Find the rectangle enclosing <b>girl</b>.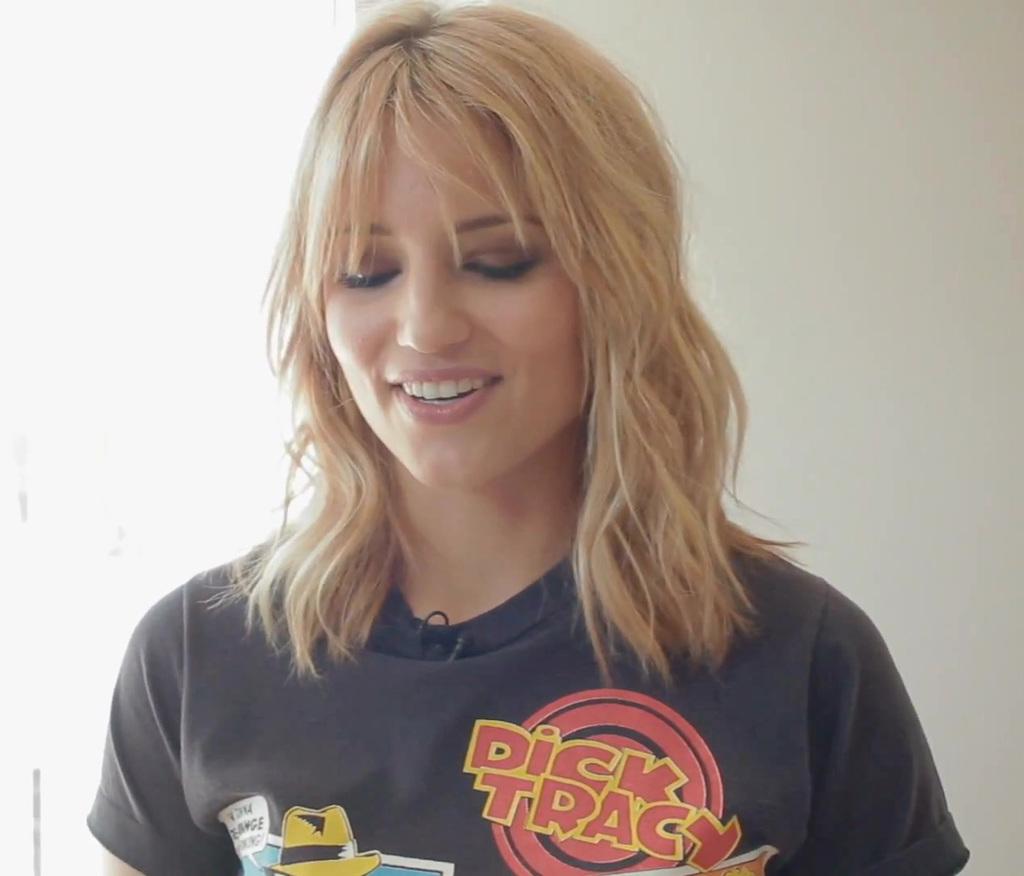
rect(84, 0, 969, 875).
